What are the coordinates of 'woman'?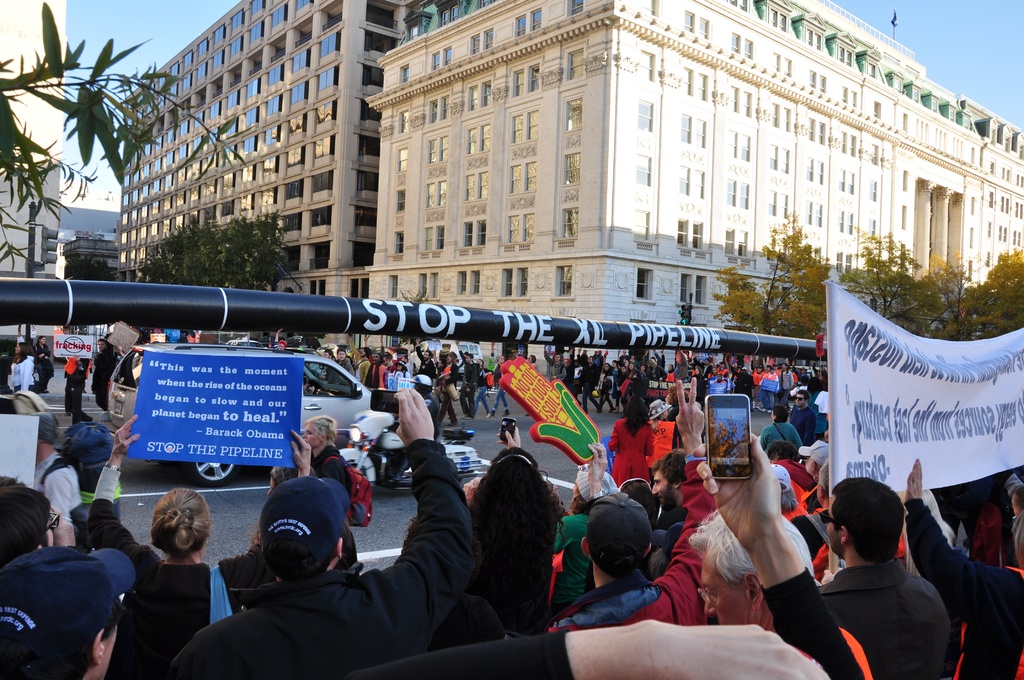
left=608, top=395, right=659, bottom=486.
